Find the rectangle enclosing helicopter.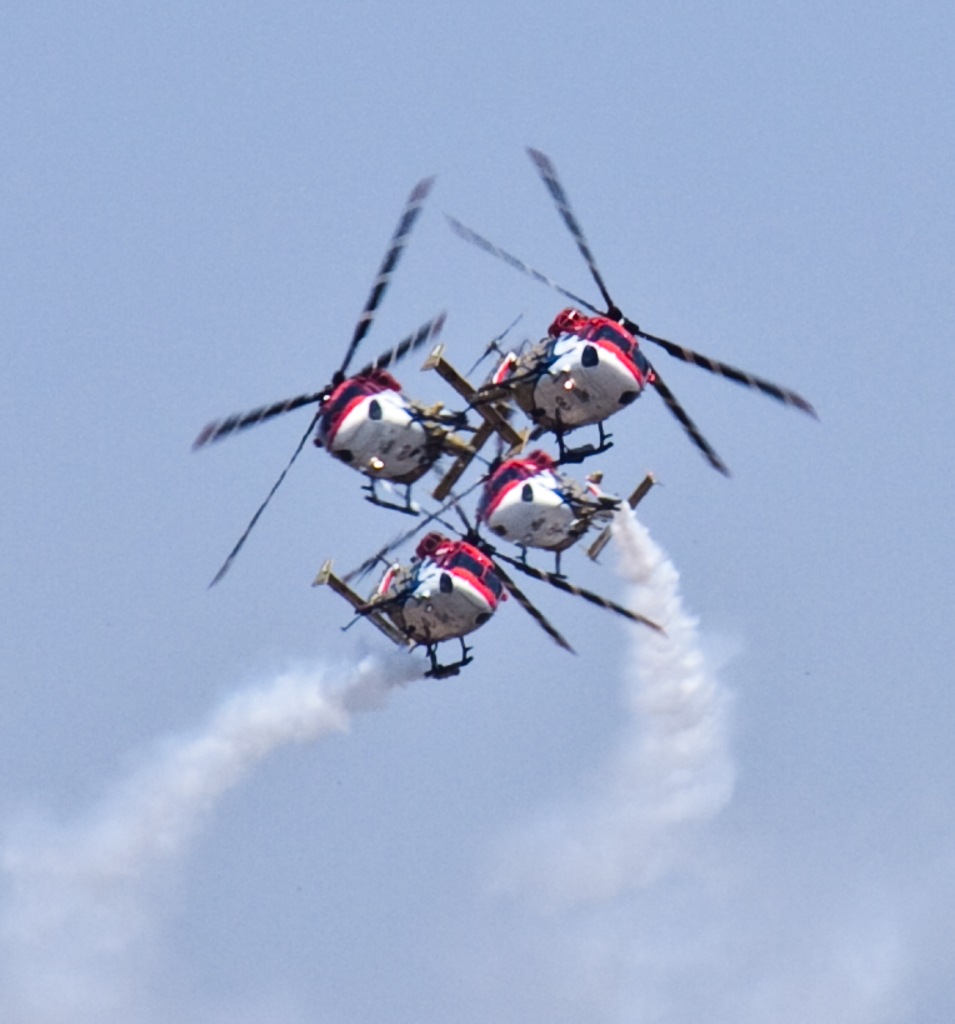
(left=441, top=143, right=820, bottom=479).
